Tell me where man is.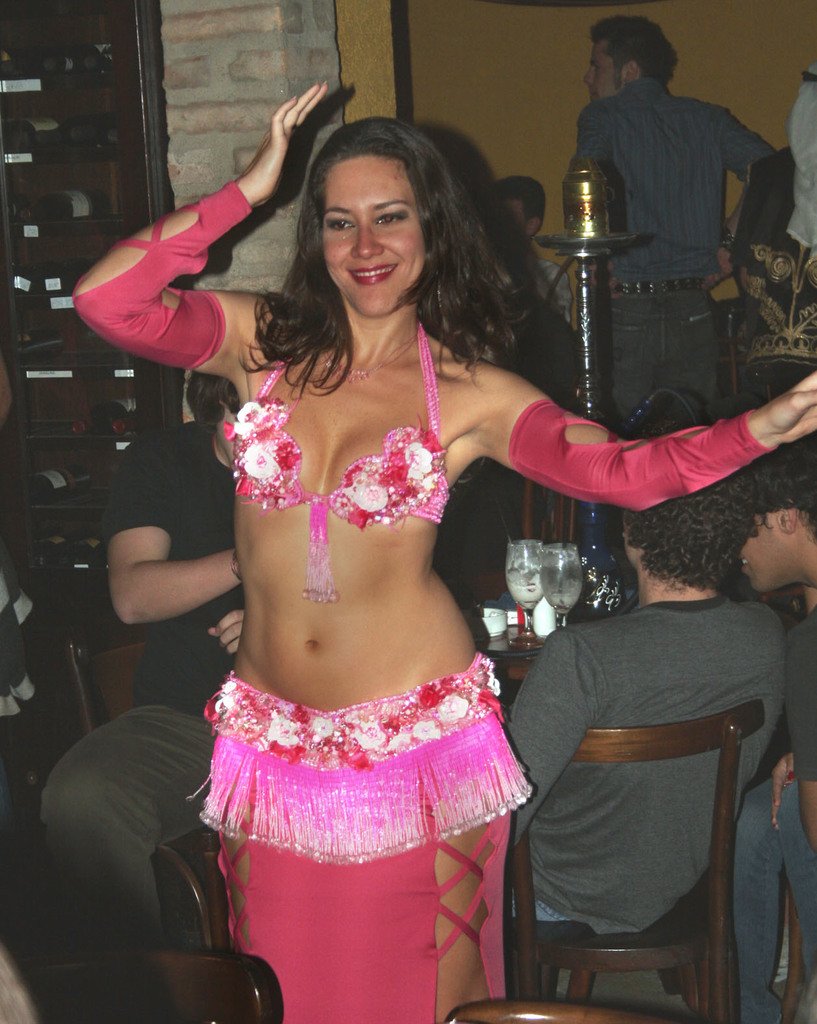
man is at region(569, 16, 770, 403).
